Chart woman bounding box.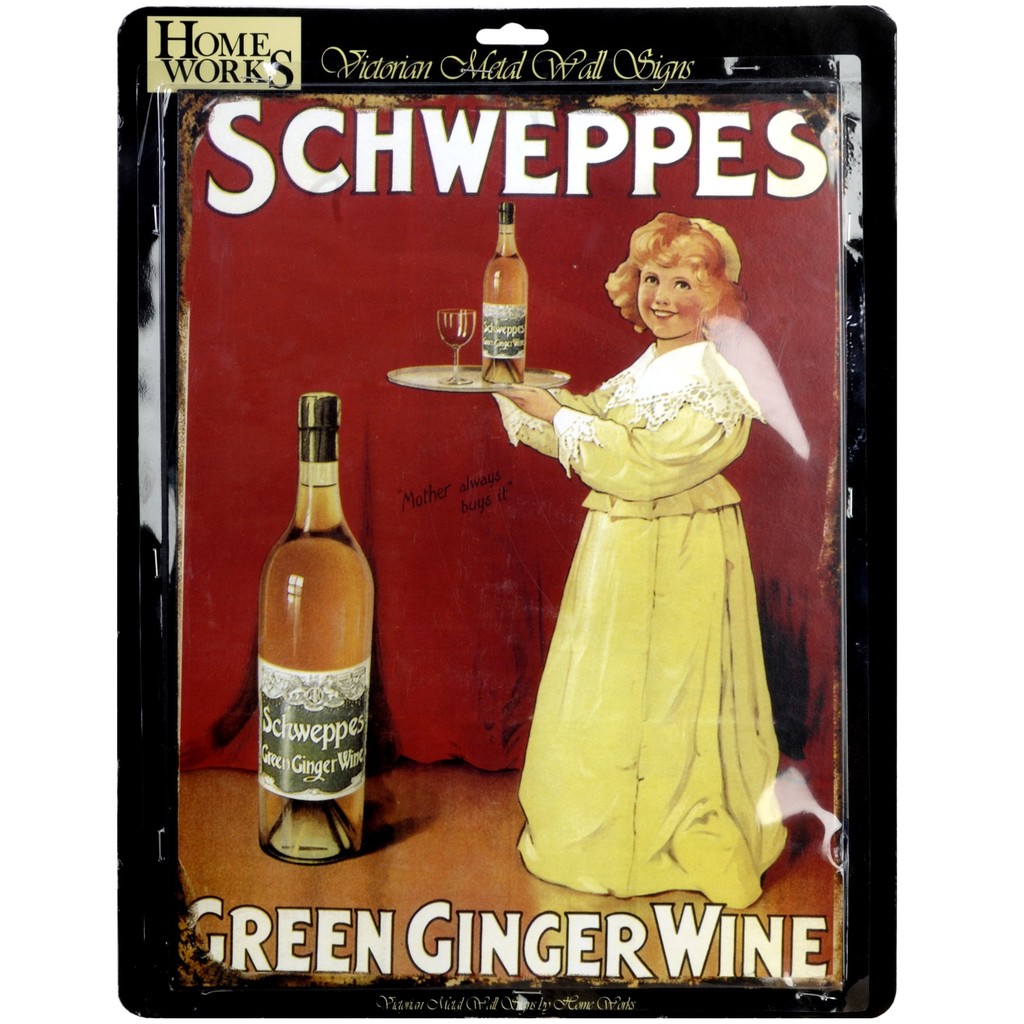
Charted: {"x1": 500, "y1": 161, "x2": 816, "y2": 915}.
